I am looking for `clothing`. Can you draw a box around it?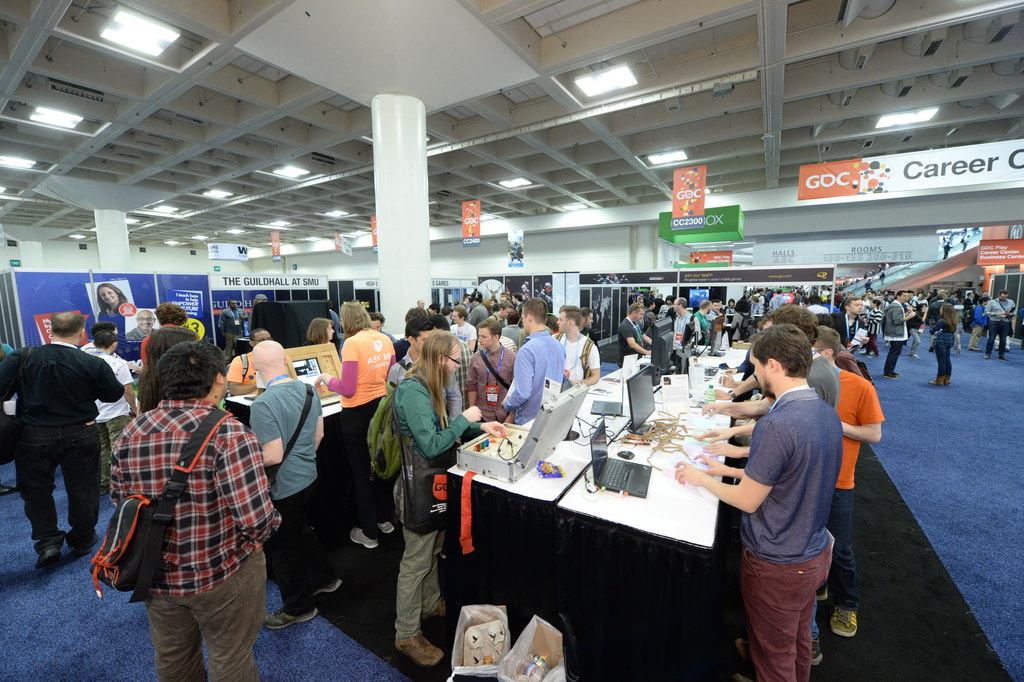
Sure, the bounding box is {"x1": 451, "y1": 320, "x2": 475, "y2": 344}.
